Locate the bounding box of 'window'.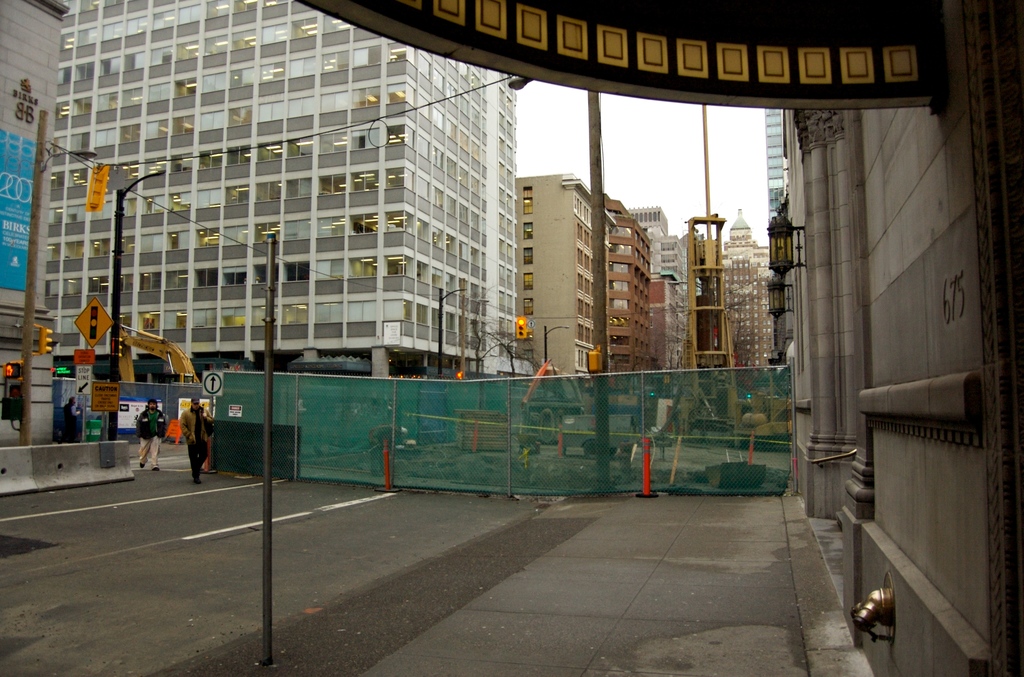
Bounding box: <box>51,170,65,197</box>.
